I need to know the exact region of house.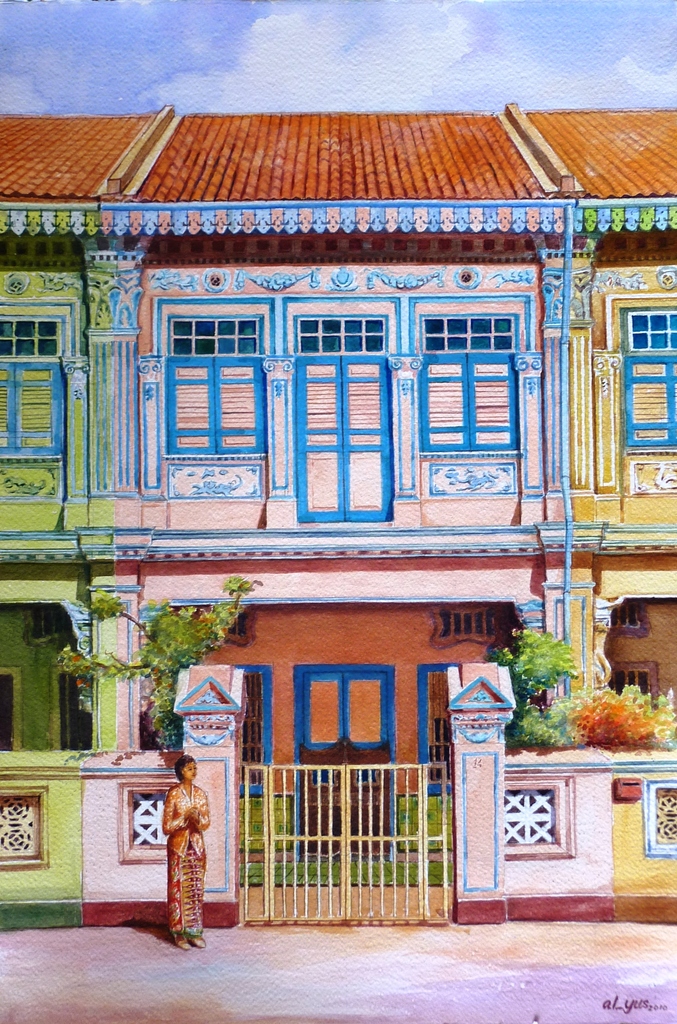
Region: rect(83, 108, 619, 926).
